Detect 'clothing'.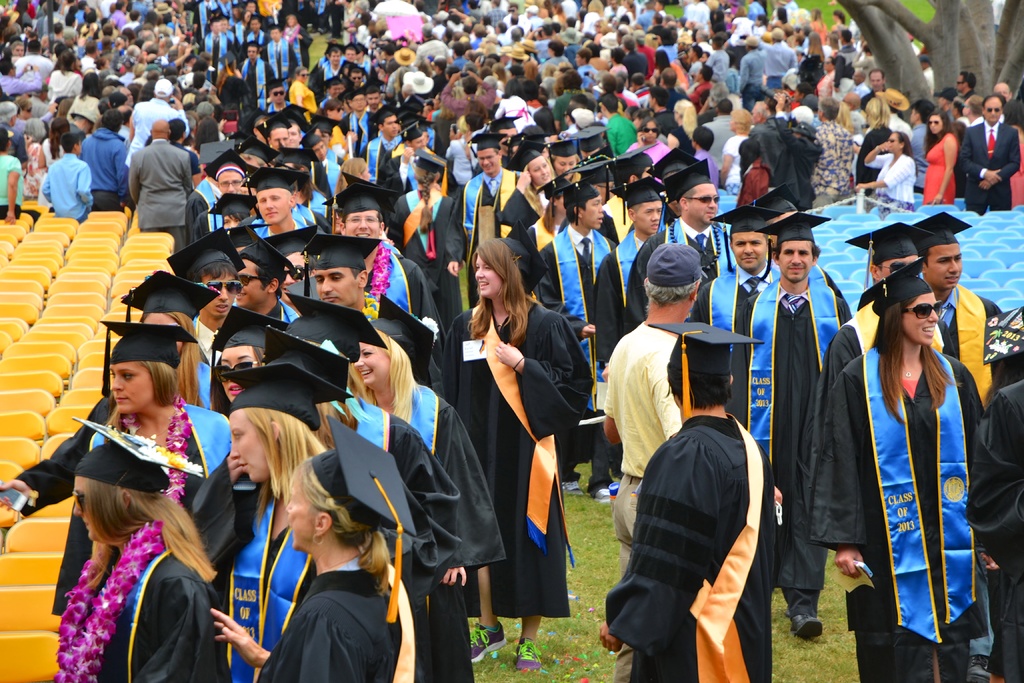
Detected at bbox=[737, 42, 760, 94].
